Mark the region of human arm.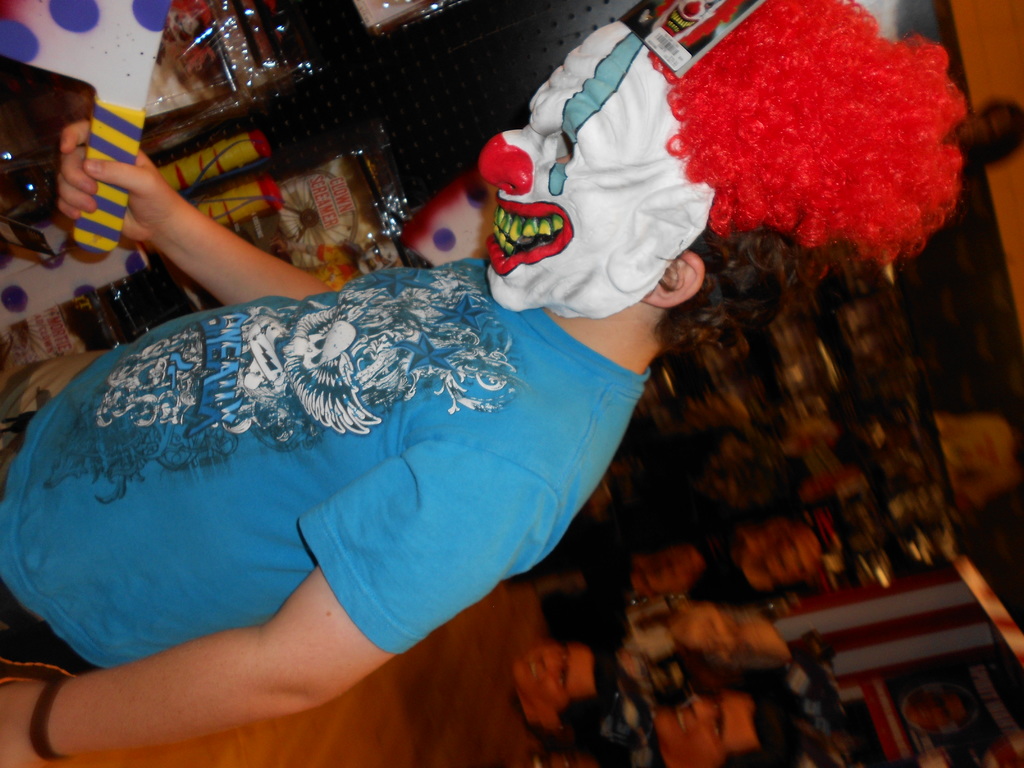
Region: detection(647, 517, 739, 577).
